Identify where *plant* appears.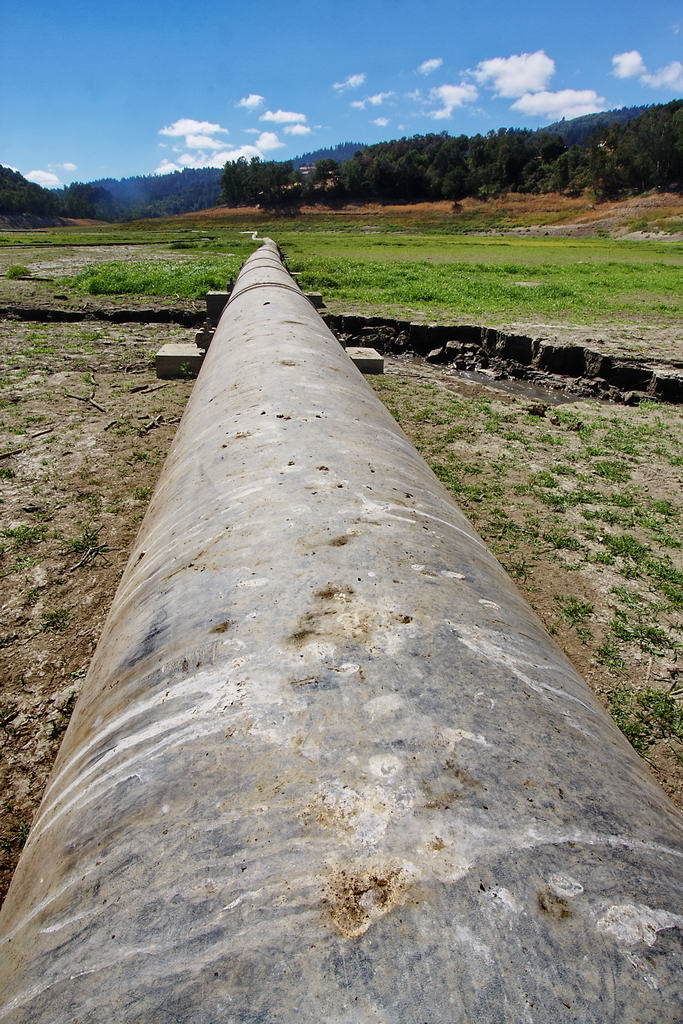
Appears at select_region(75, 327, 109, 338).
